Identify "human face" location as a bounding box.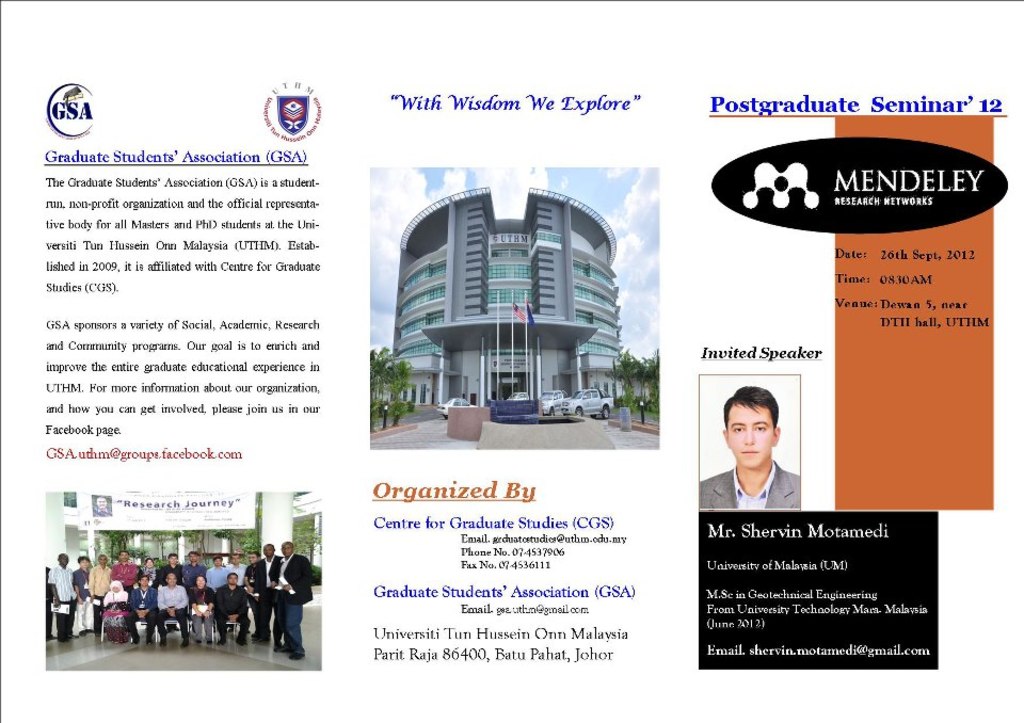
rect(170, 577, 177, 587).
